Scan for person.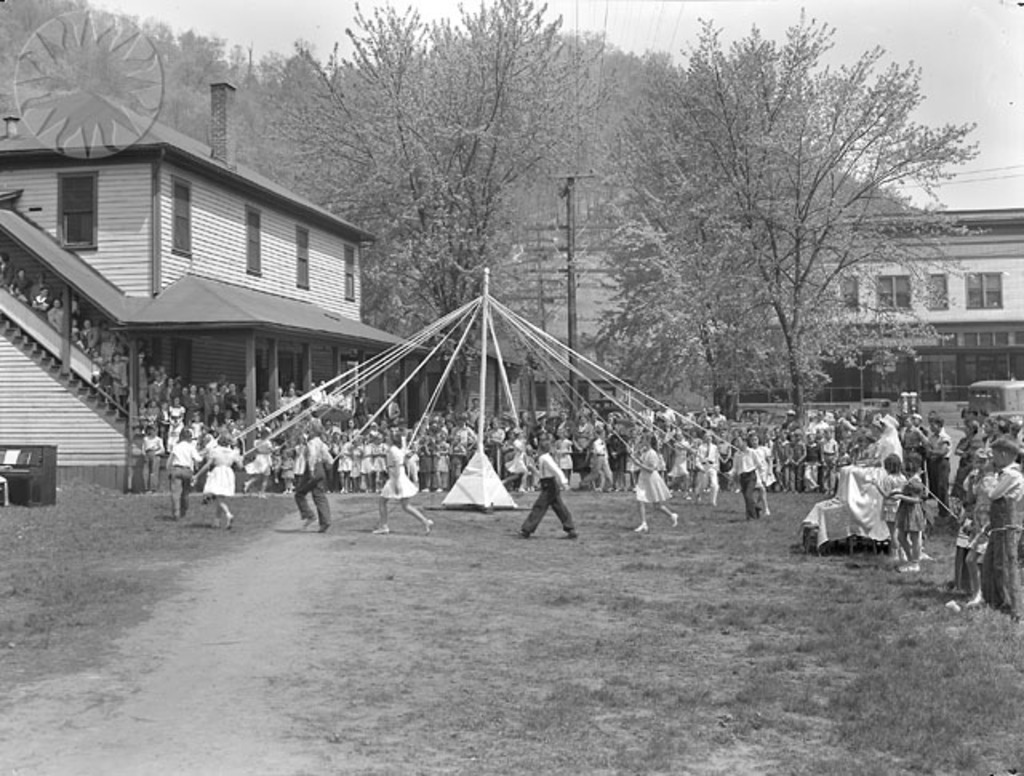
Scan result: left=747, top=434, right=778, bottom=515.
